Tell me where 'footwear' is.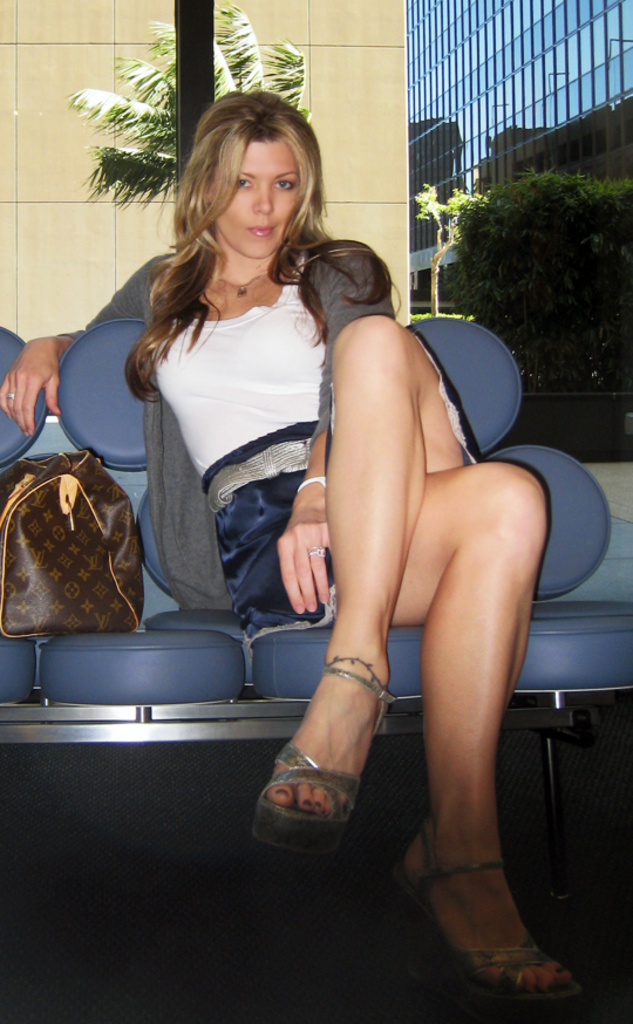
'footwear' is at {"x1": 250, "y1": 649, "x2": 396, "y2": 854}.
